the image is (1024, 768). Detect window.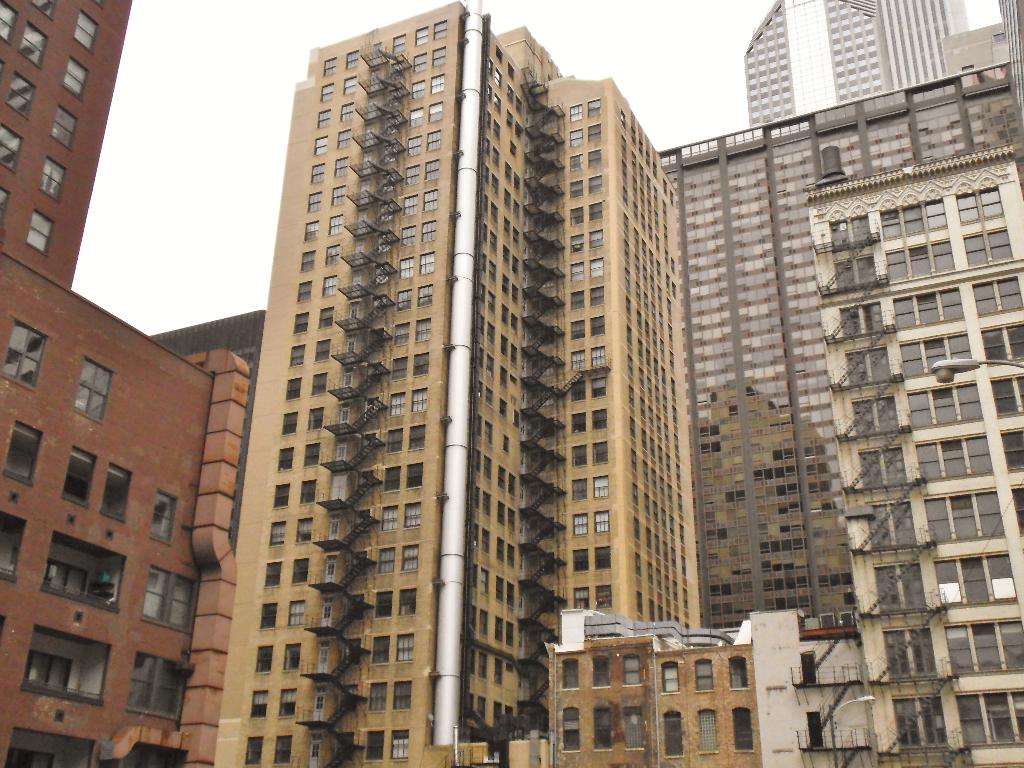
Detection: region(311, 166, 326, 182).
